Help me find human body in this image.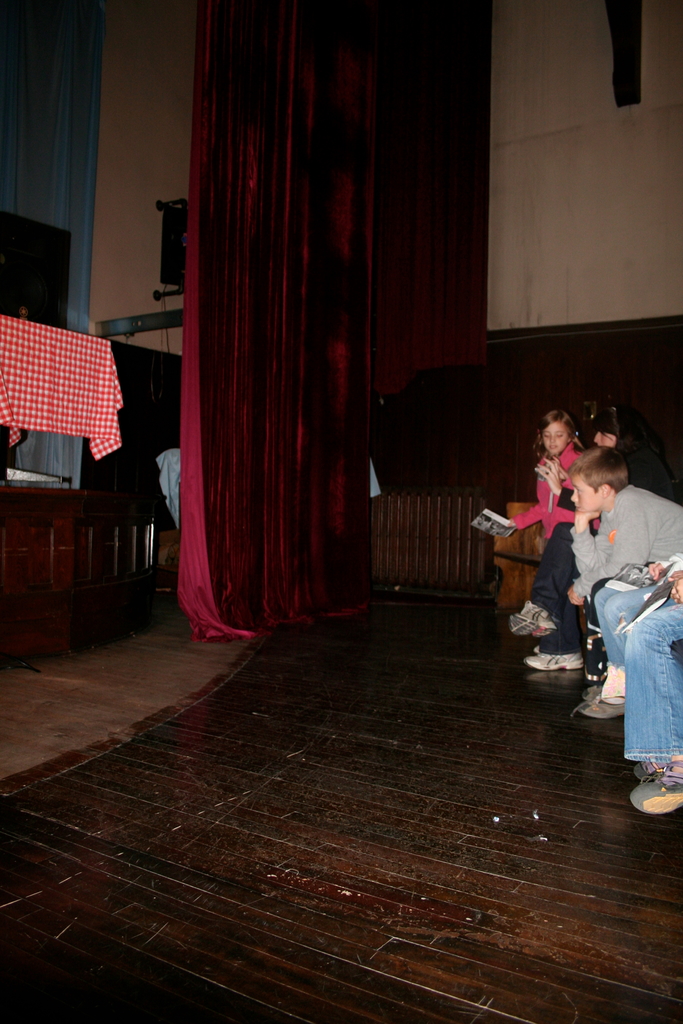
Found it: box(564, 447, 682, 722).
